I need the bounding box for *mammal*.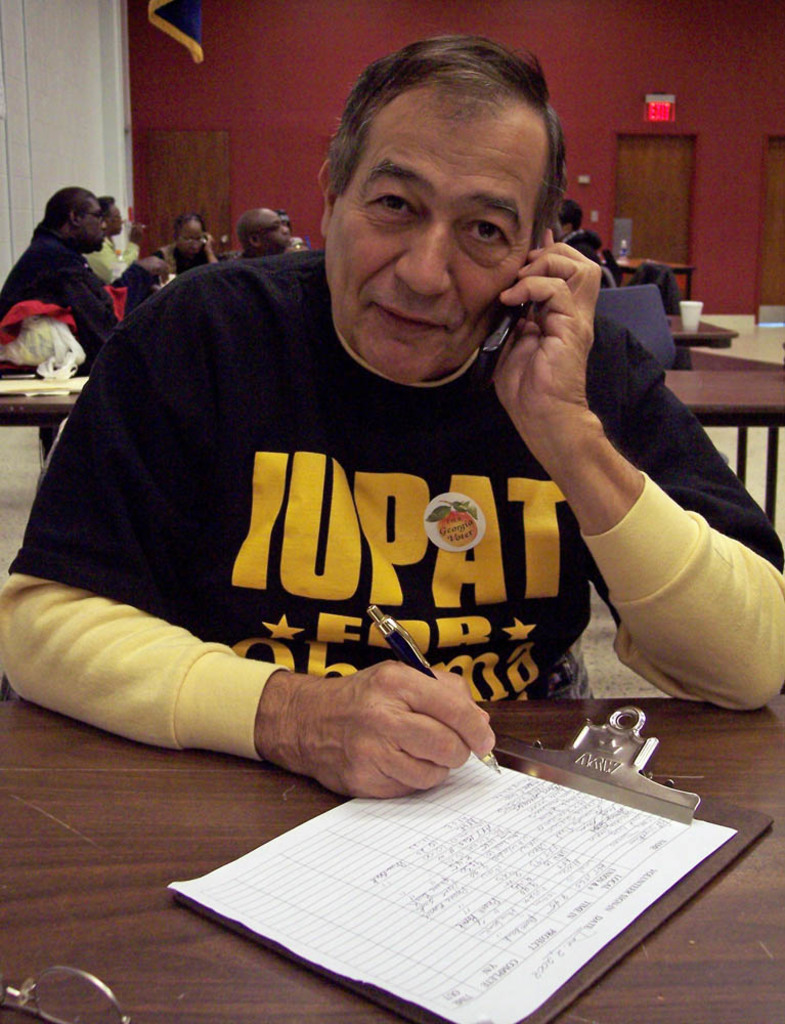
Here it is: [left=162, top=217, right=210, bottom=273].
